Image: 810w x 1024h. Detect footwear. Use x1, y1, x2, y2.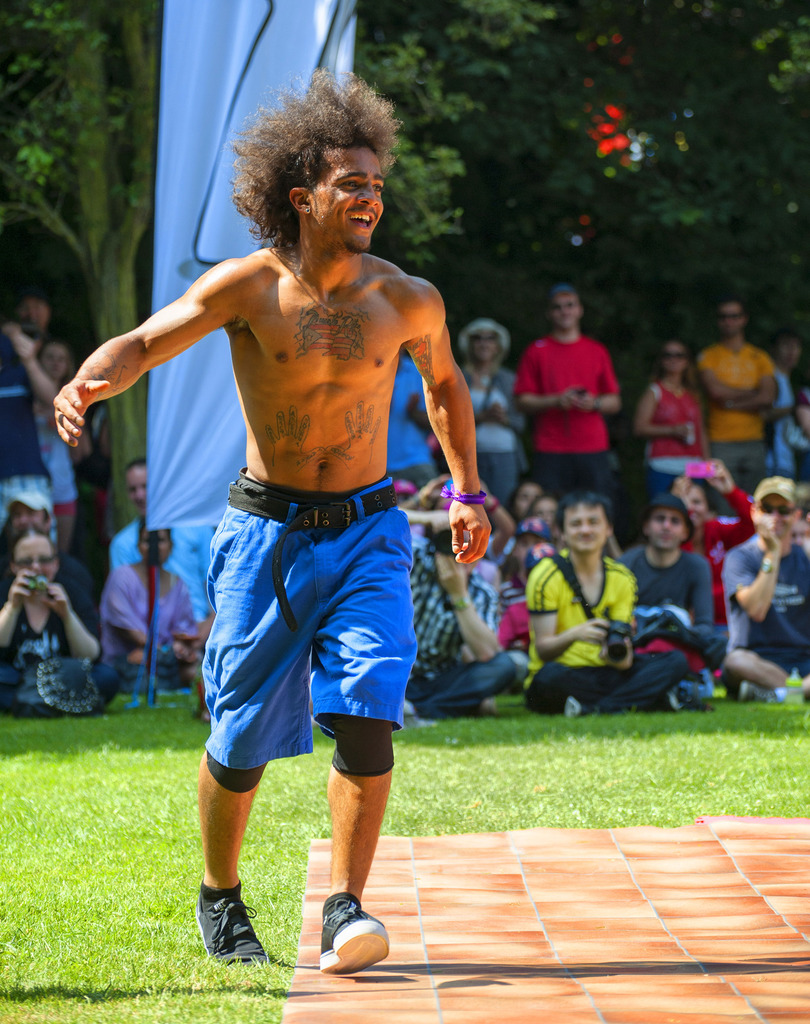
400, 694, 423, 710.
